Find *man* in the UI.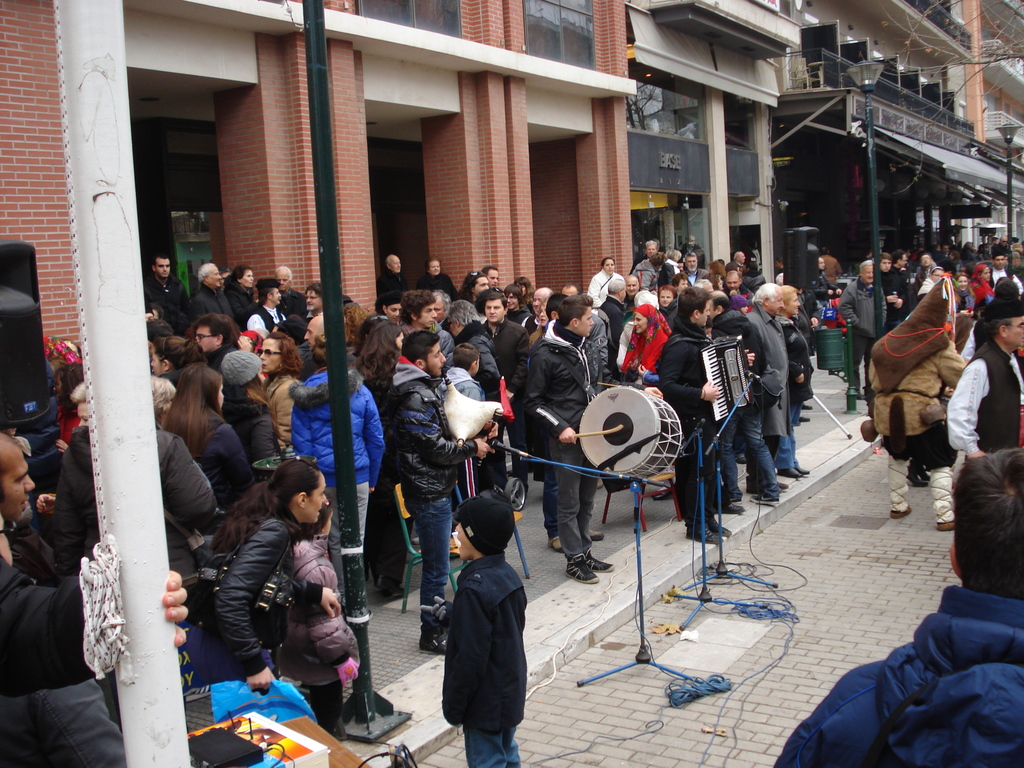
UI element at 839:260:888:408.
